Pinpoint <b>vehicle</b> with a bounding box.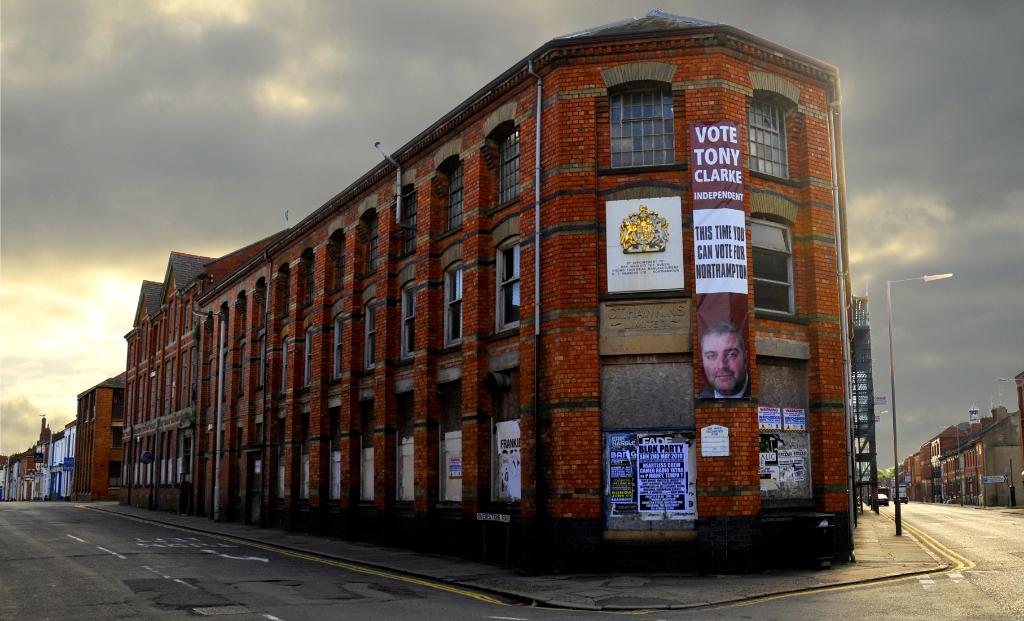
bbox=(877, 490, 890, 508).
